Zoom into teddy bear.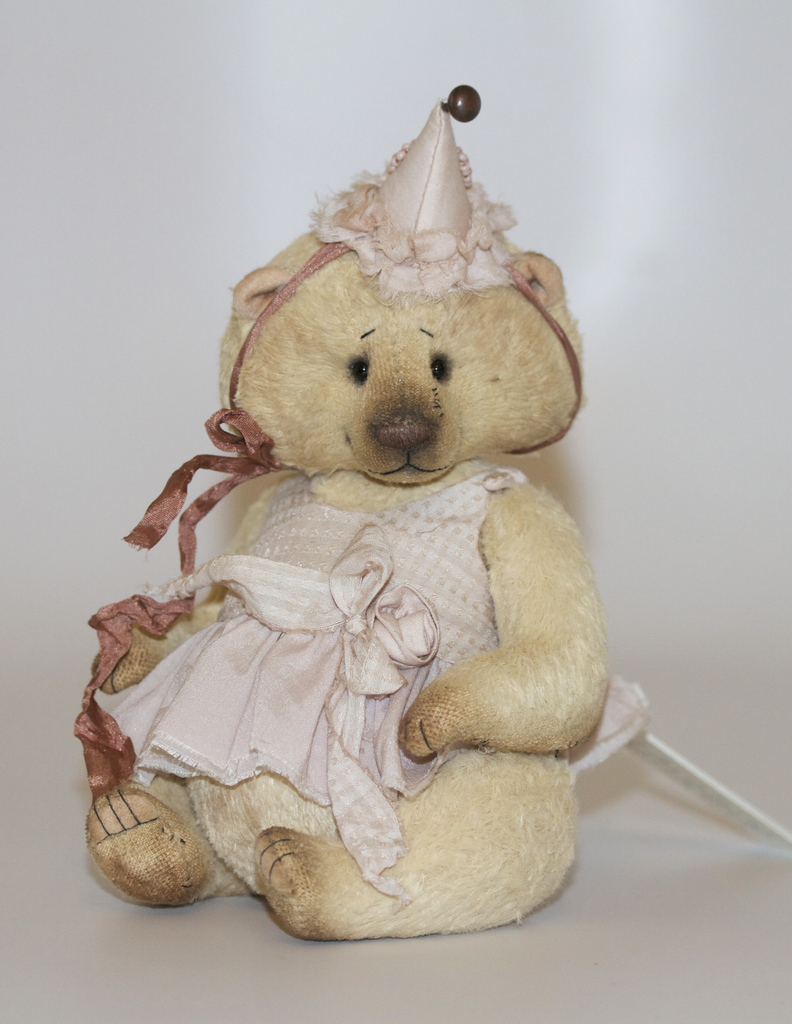
Zoom target: locate(79, 221, 616, 941).
